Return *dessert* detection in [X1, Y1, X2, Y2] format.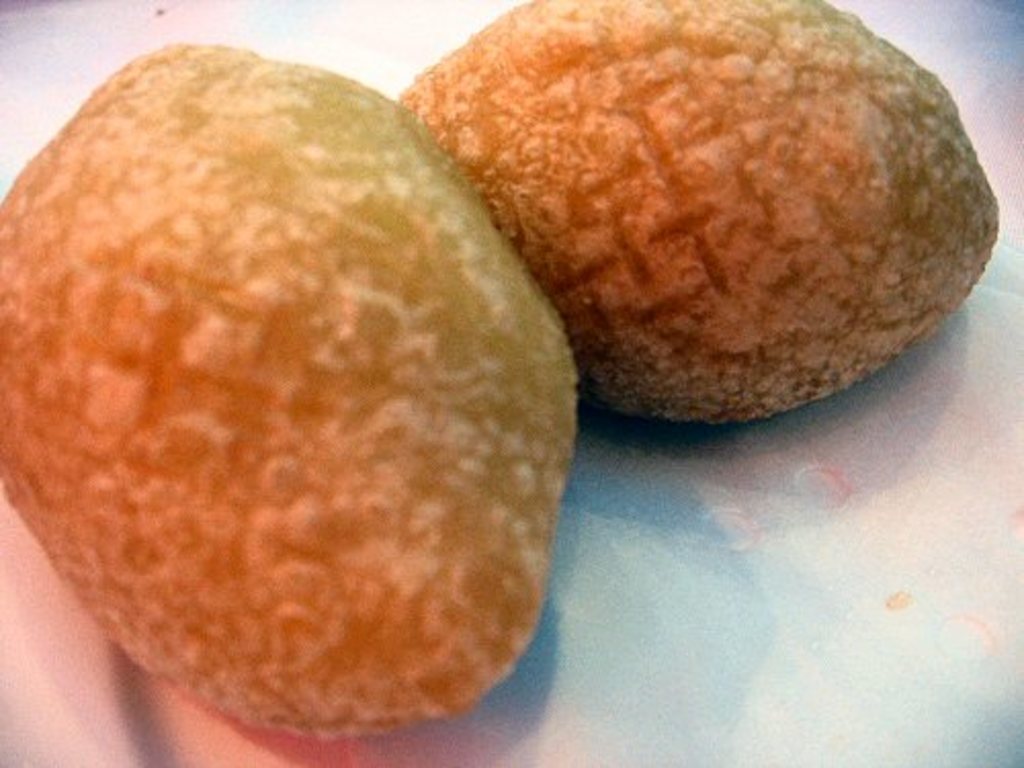
[0, 45, 582, 737].
